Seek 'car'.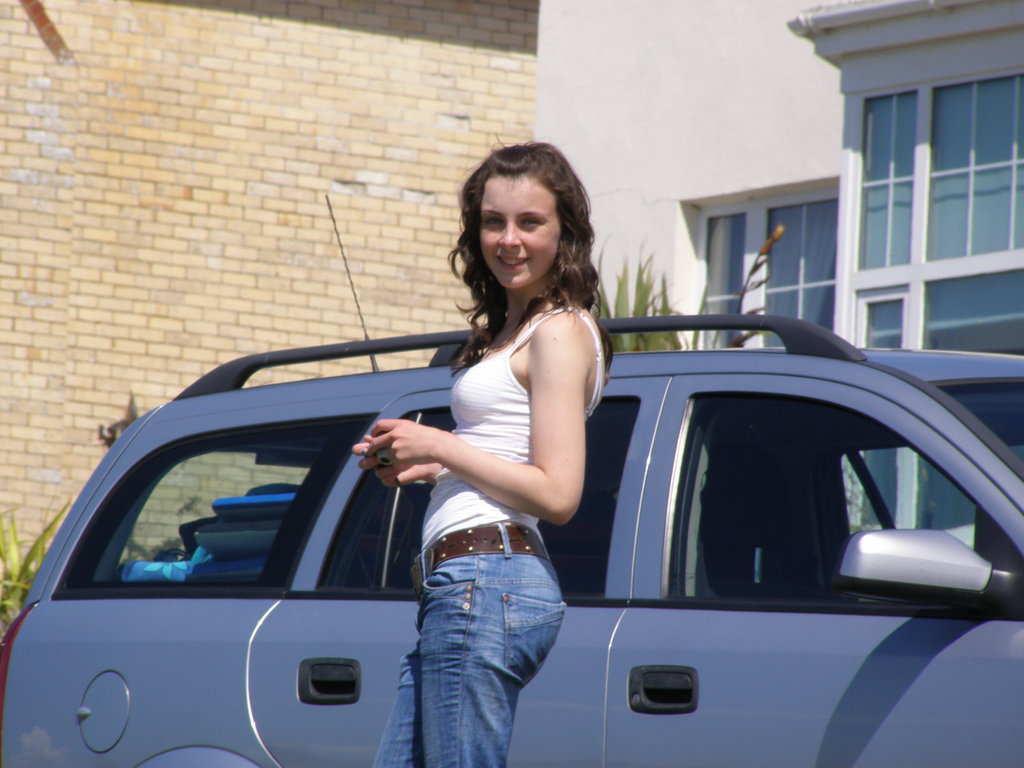
bbox=[25, 228, 878, 767].
